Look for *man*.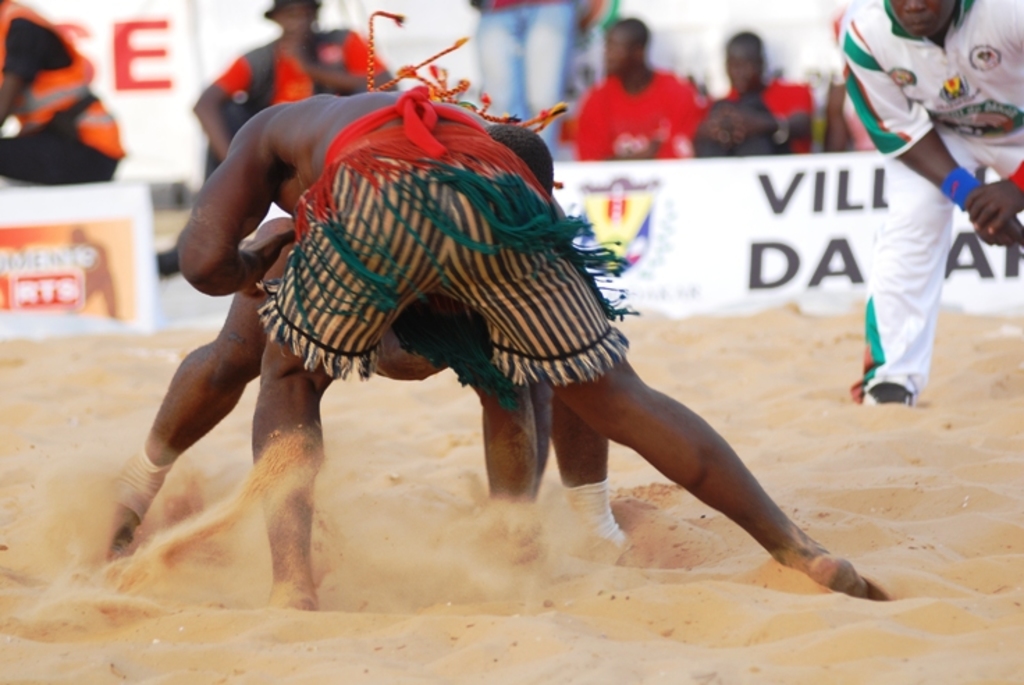
Found: <box>97,120,639,590</box>.
